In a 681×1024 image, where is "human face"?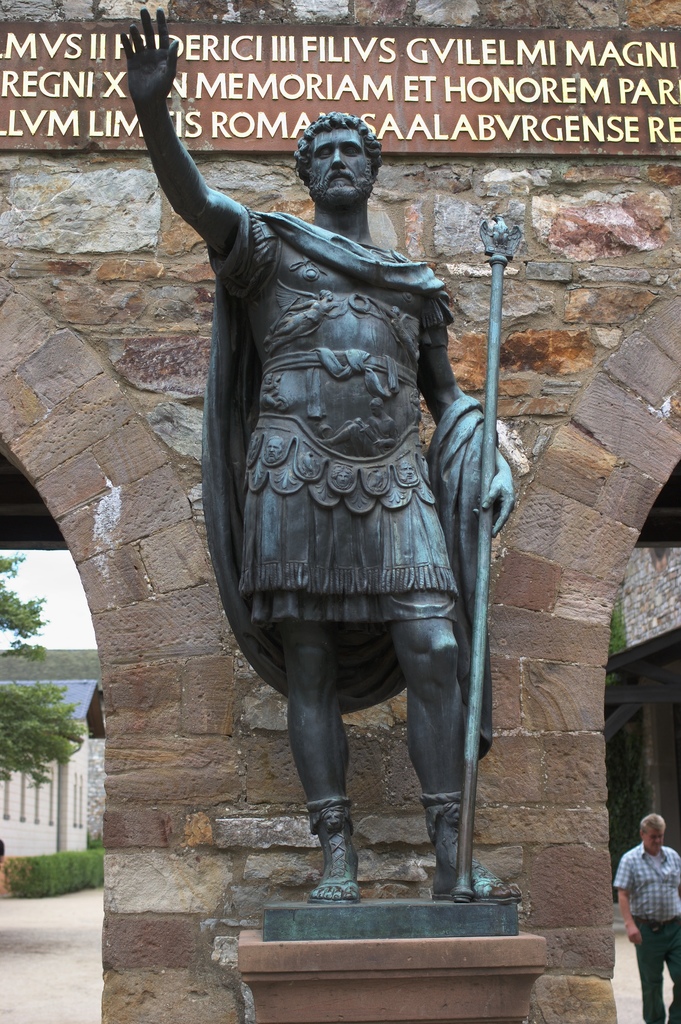
BBox(645, 827, 669, 850).
